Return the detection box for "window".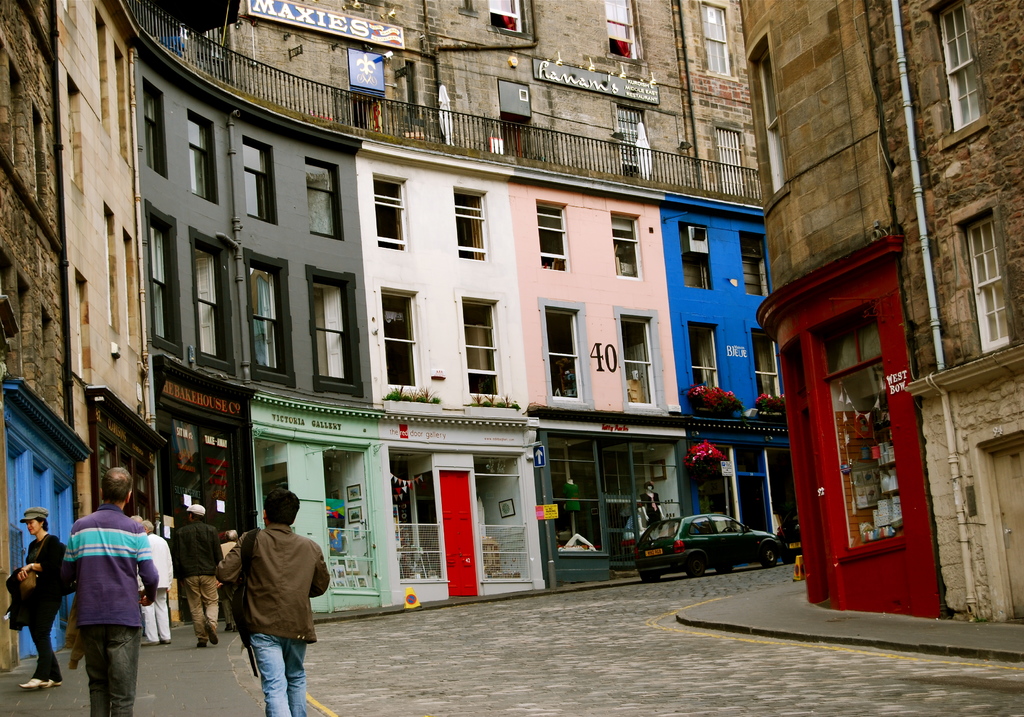
<region>378, 286, 419, 384</region>.
